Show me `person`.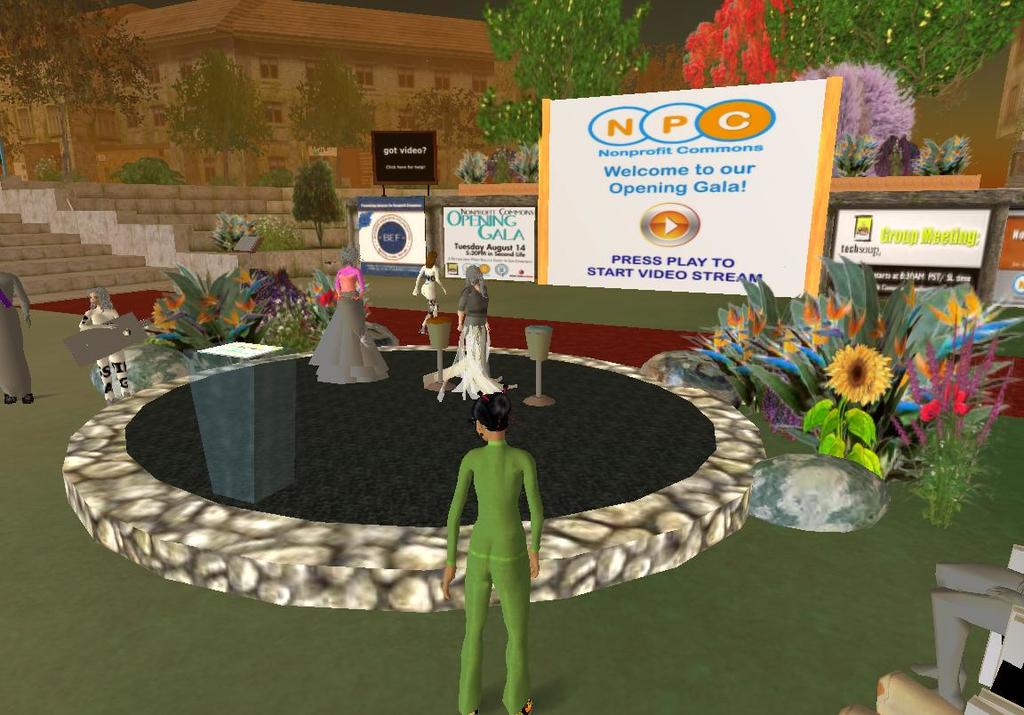
`person` is here: {"left": 0, "top": 267, "right": 34, "bottom": 406}.
